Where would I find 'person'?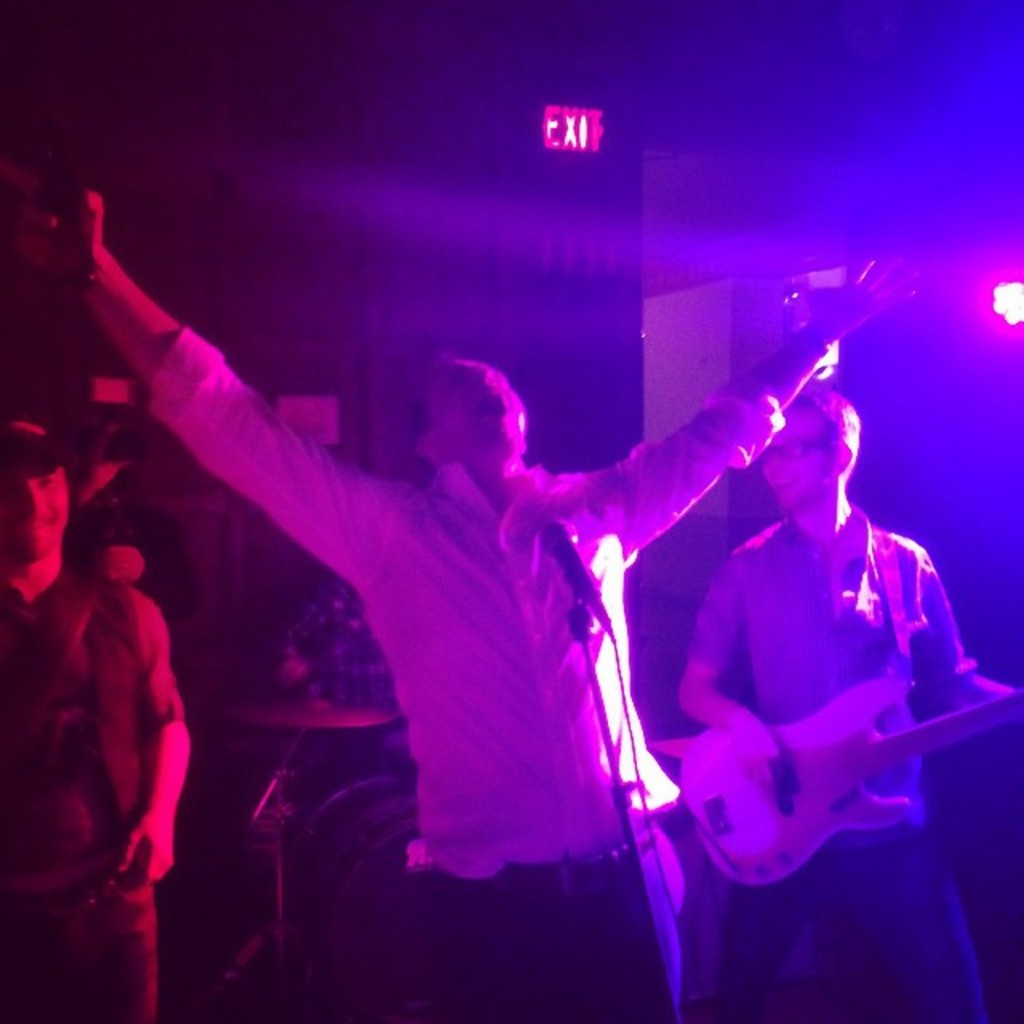
At <box>0,422,187,1019</box>.
